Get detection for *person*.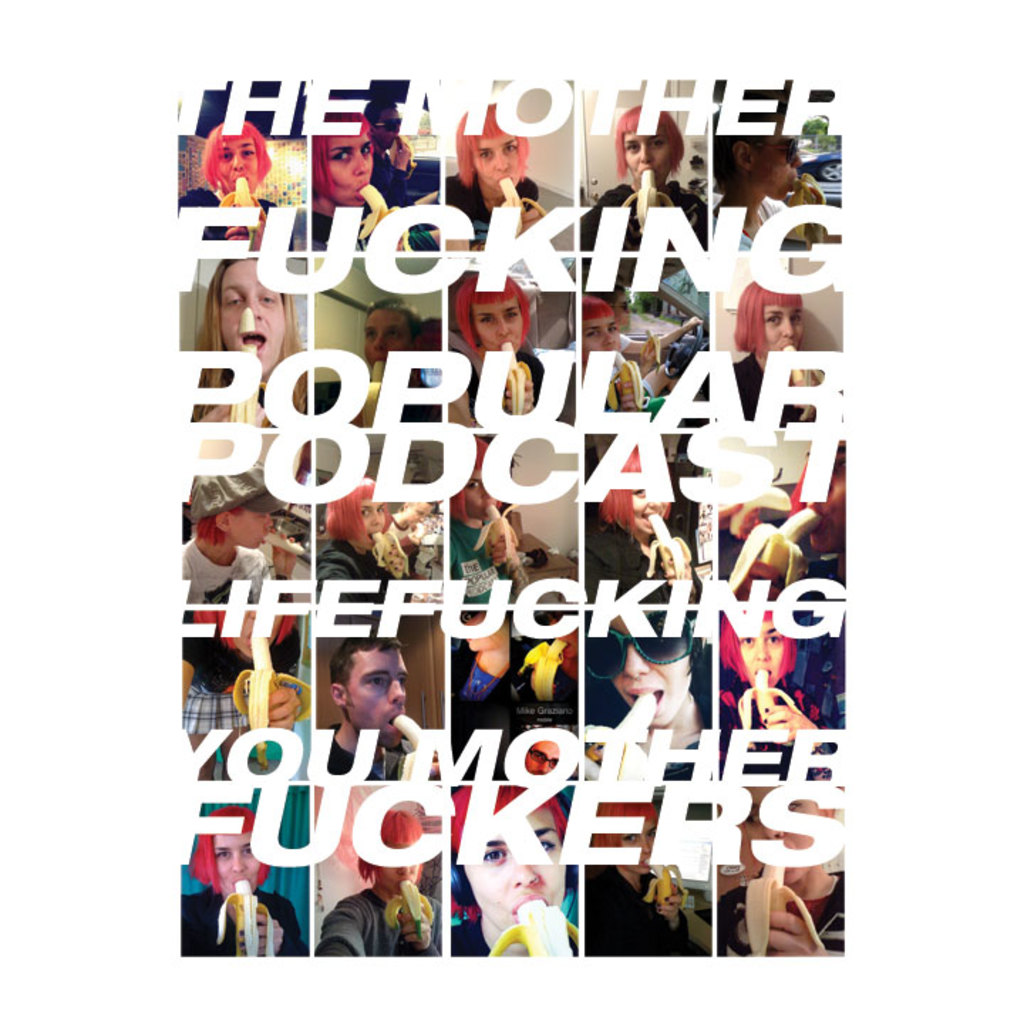
Detection: select_region(449, 101, 542, 256).
